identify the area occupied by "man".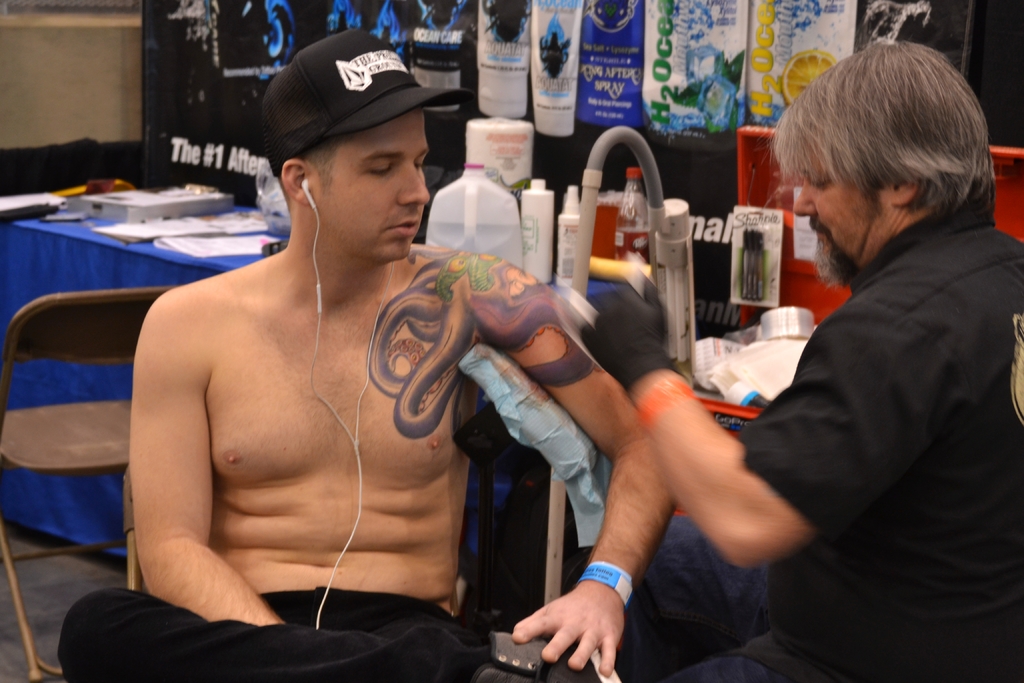
Area: bbox(54, 24, 676, 682).
